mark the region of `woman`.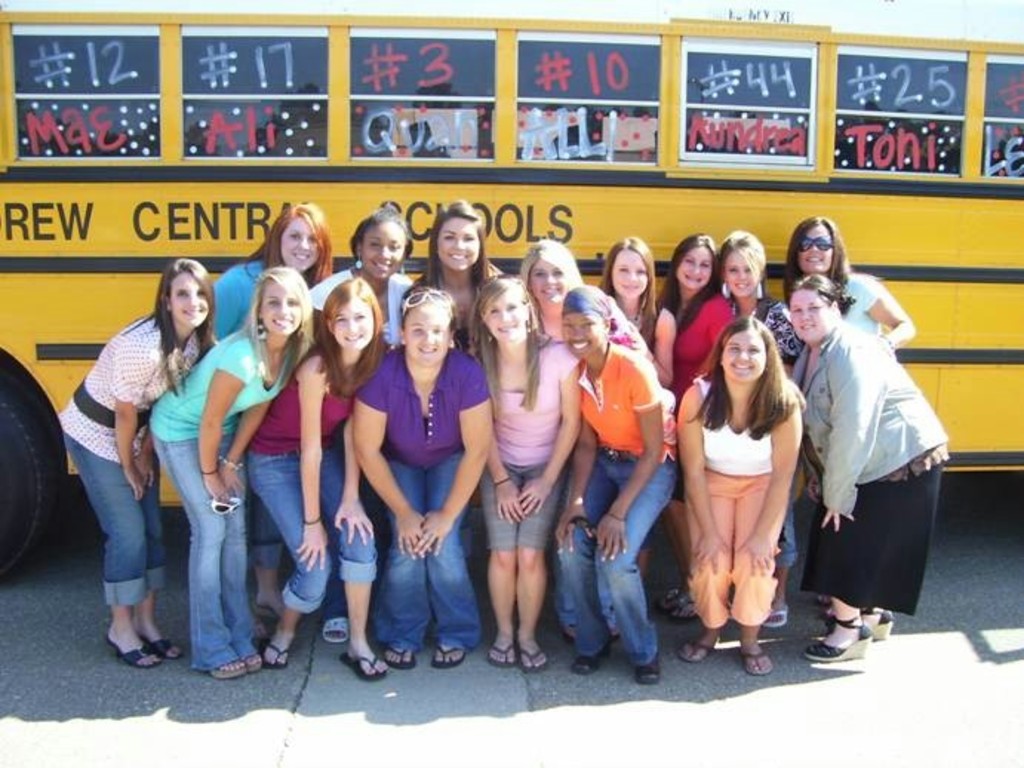
Region: box(714, 227, 809, 381).
